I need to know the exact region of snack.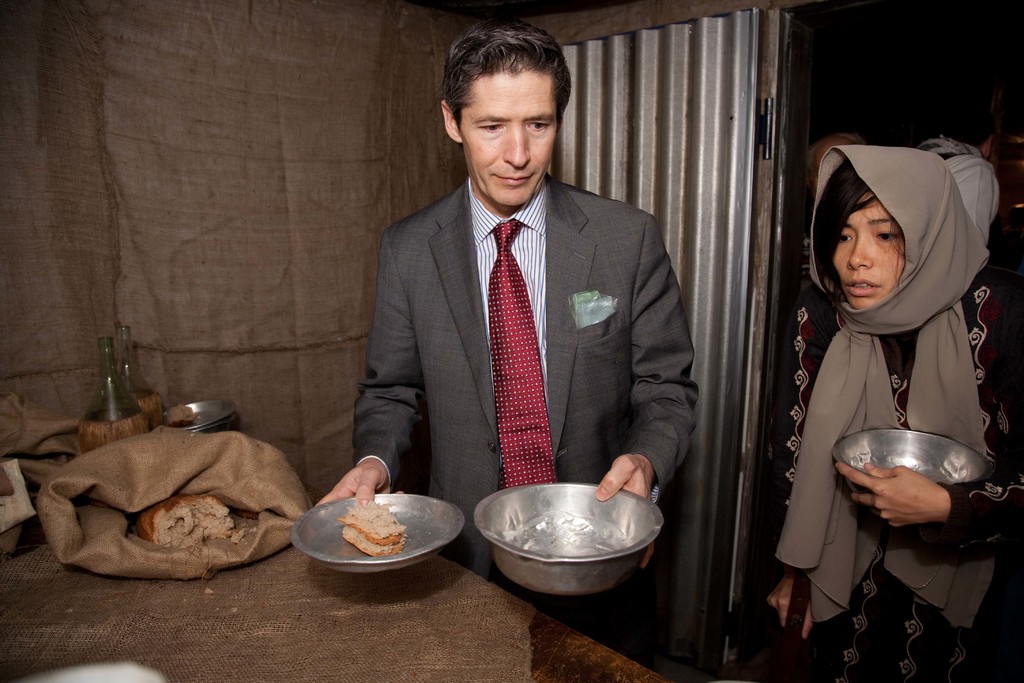
Region: pyautogui.locateOnScreen(335, 497, 408, 547).
